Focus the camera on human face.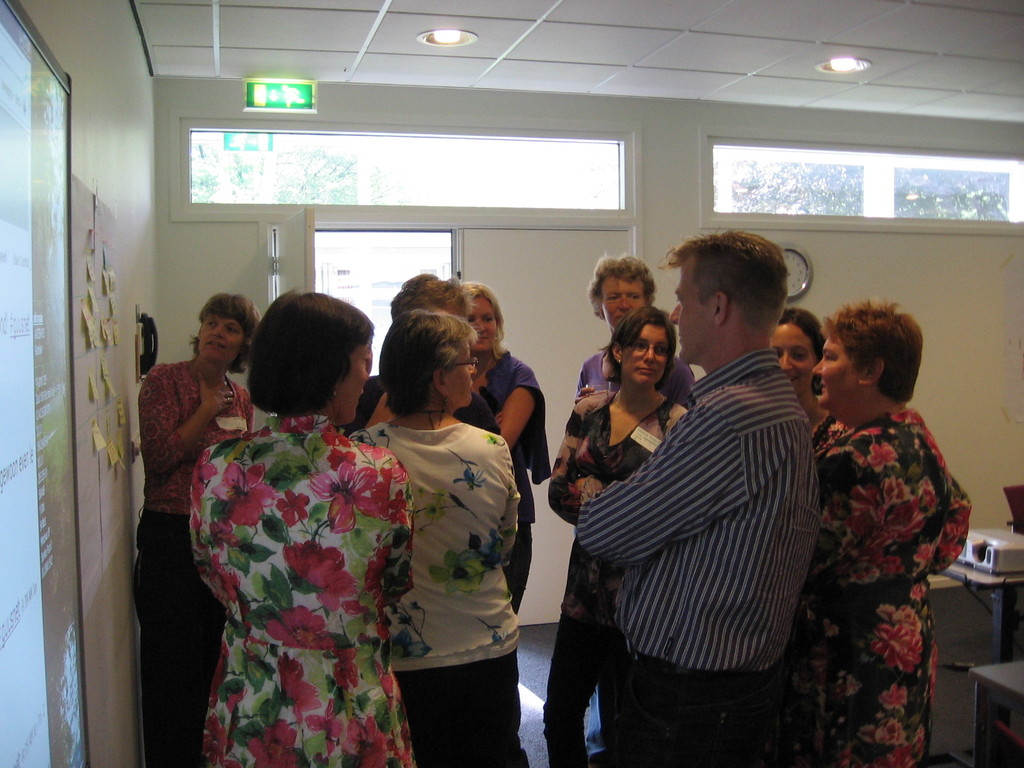
Focus region: x1=811, y1=336, x2=858, y2=408.
